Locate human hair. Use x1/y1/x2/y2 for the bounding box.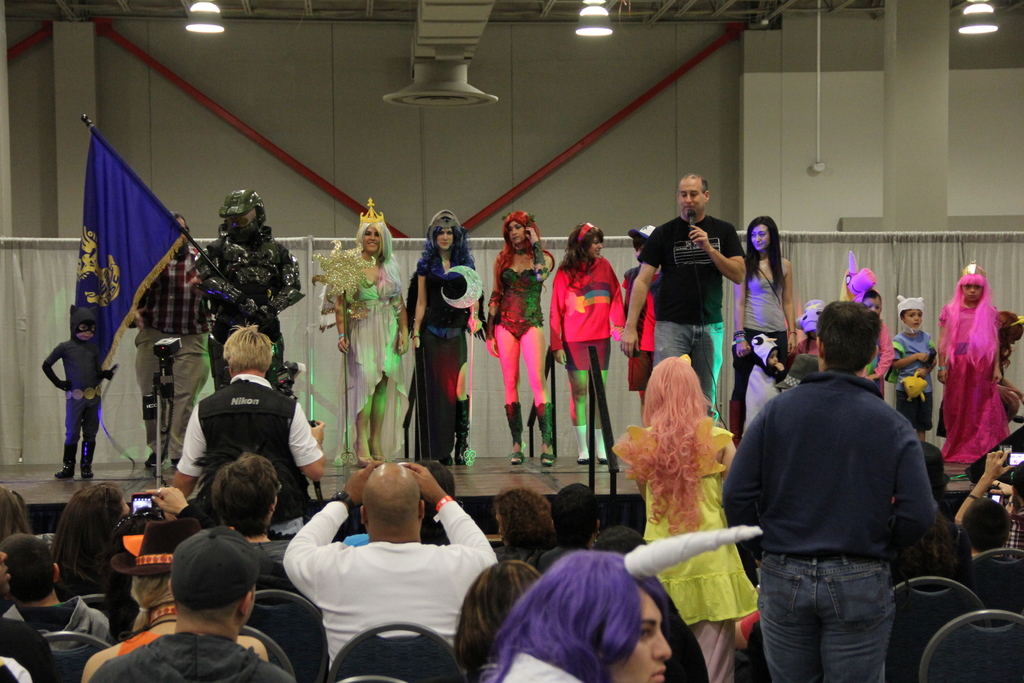
919/437/950/514.
